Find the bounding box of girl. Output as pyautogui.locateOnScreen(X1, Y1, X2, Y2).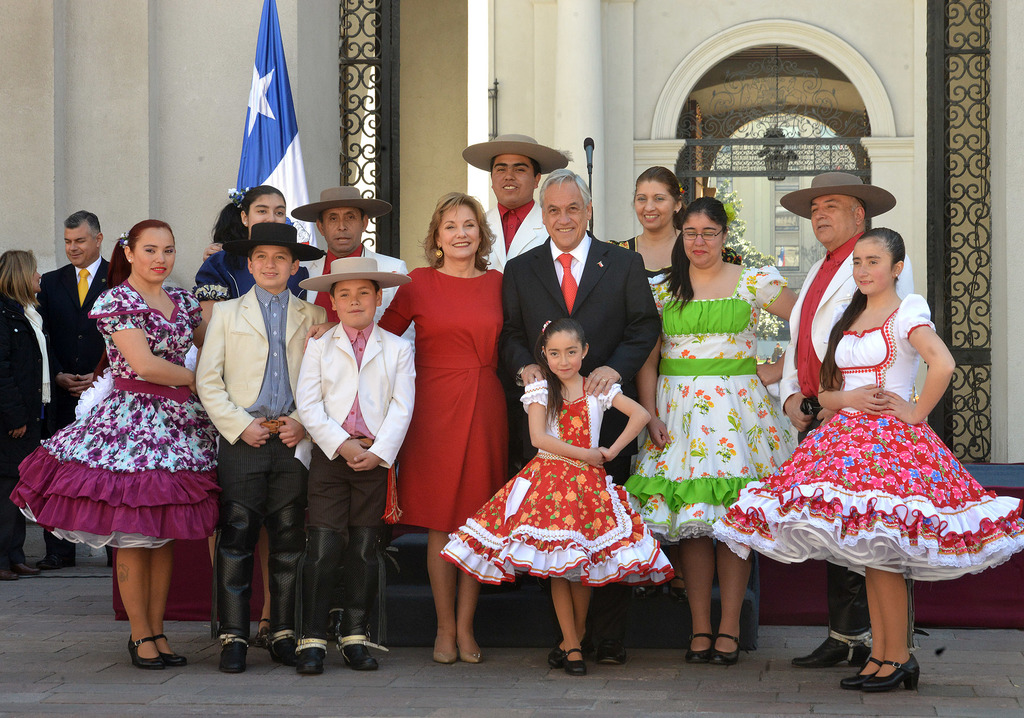
pyautogui.locateOnScreen(5, 220, 228, 671).
